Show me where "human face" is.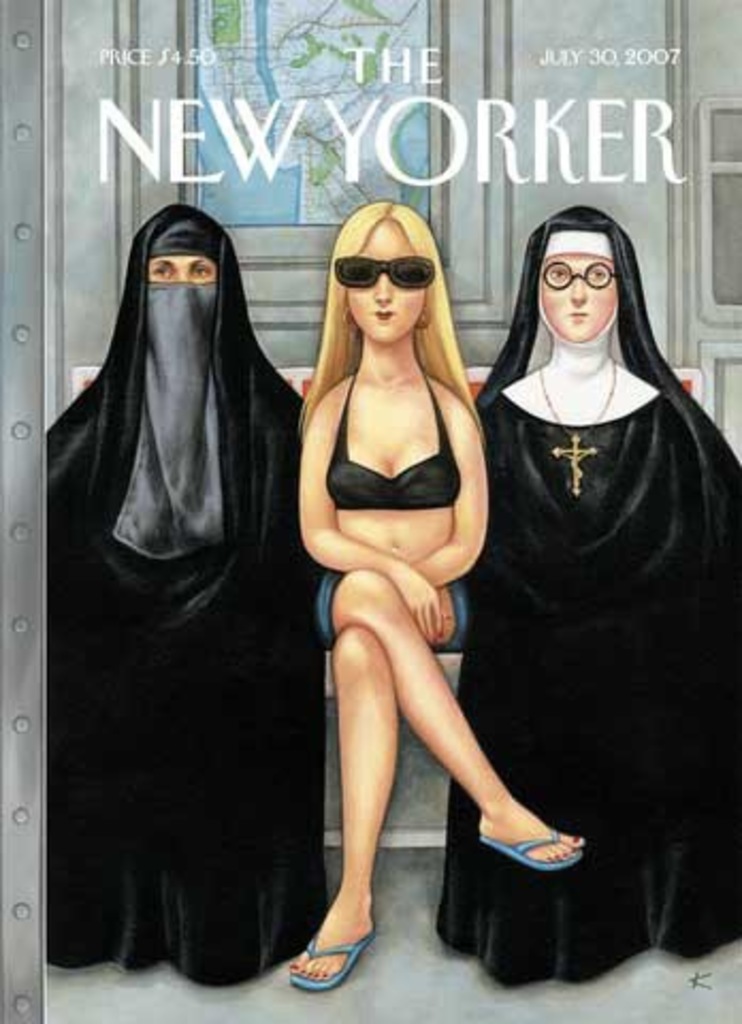
"human face" is at (left=141, top=252, right=220, bottom=284).
